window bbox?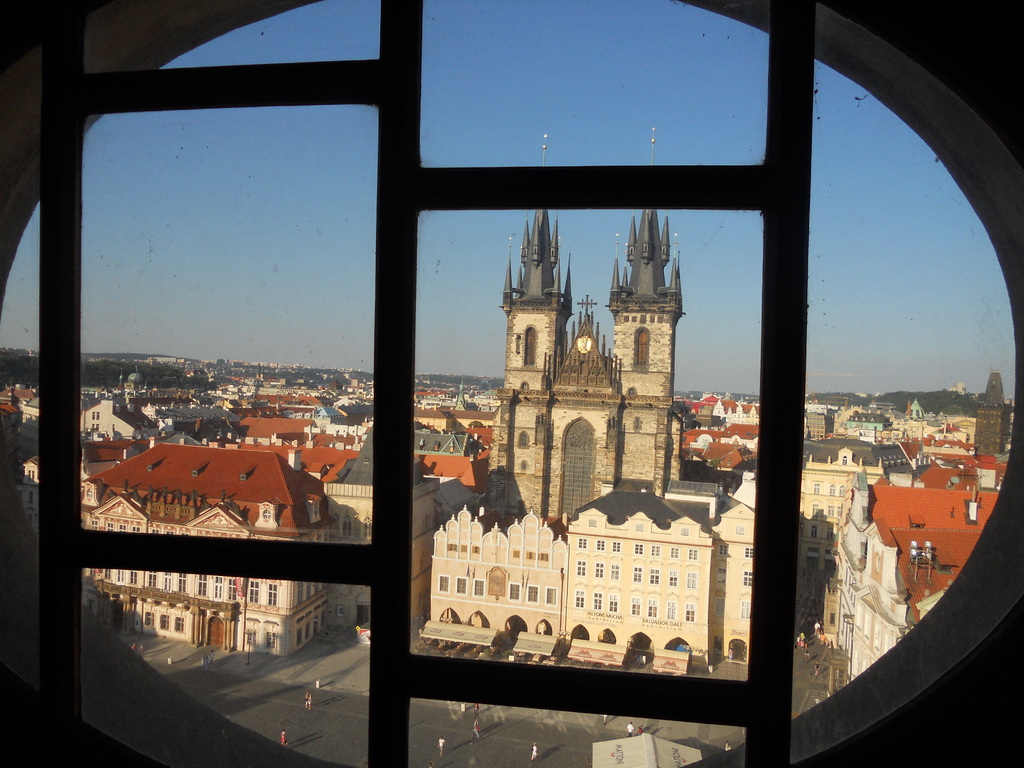
{"x1": 147, "y1": 570, "x2": 157, "y2": 588}
